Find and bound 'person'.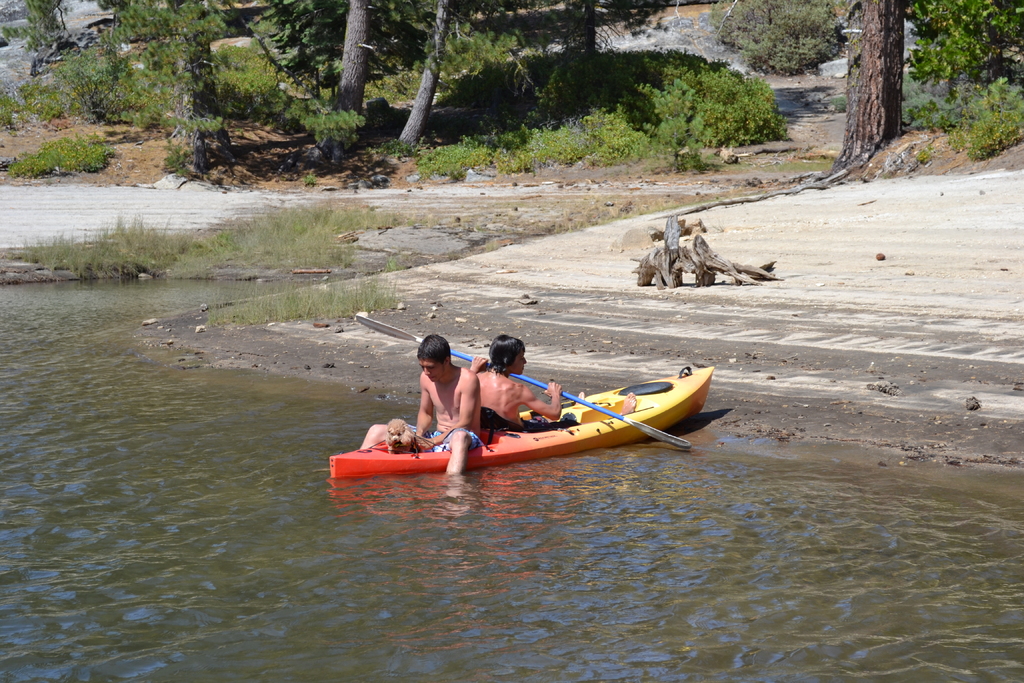
Bound: (475,333,634,435).
